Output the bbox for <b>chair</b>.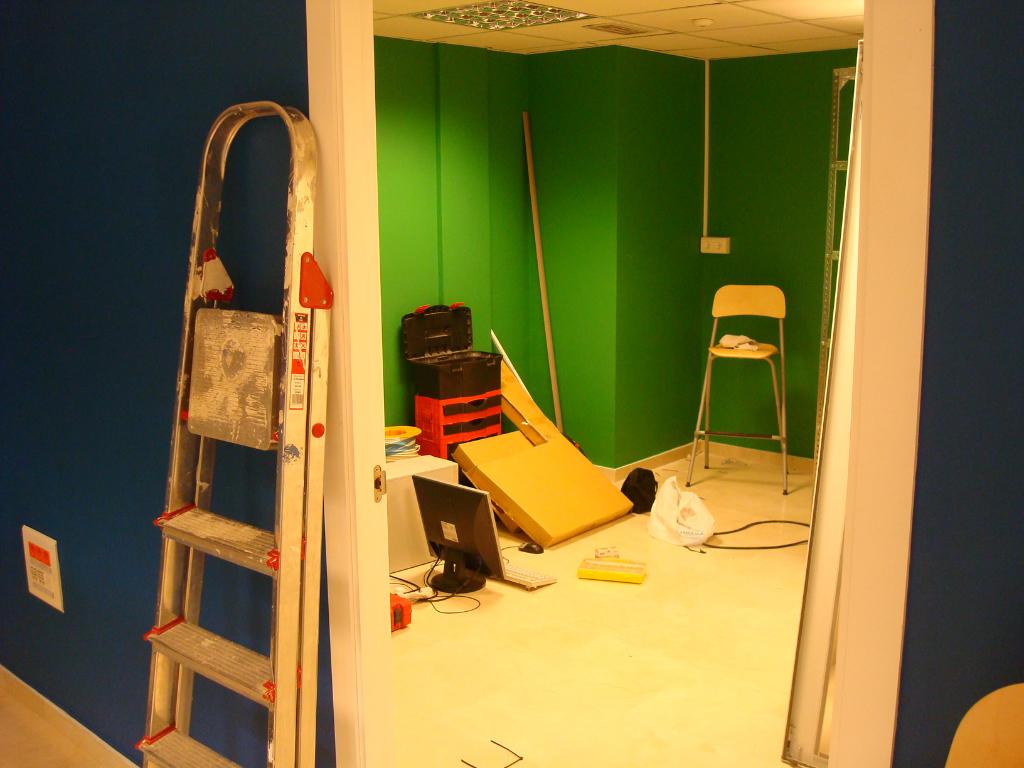
l=941, t=685, r=1023, b=767.
